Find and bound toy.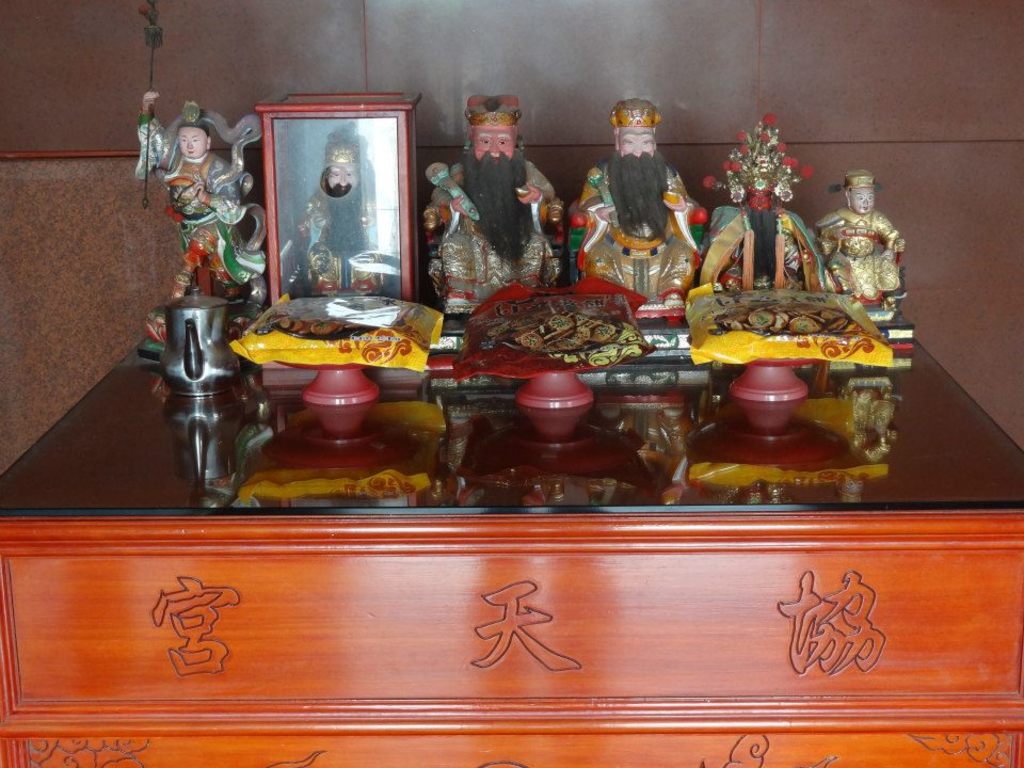
Bound: l=573, t=92, r=709, b=332.
